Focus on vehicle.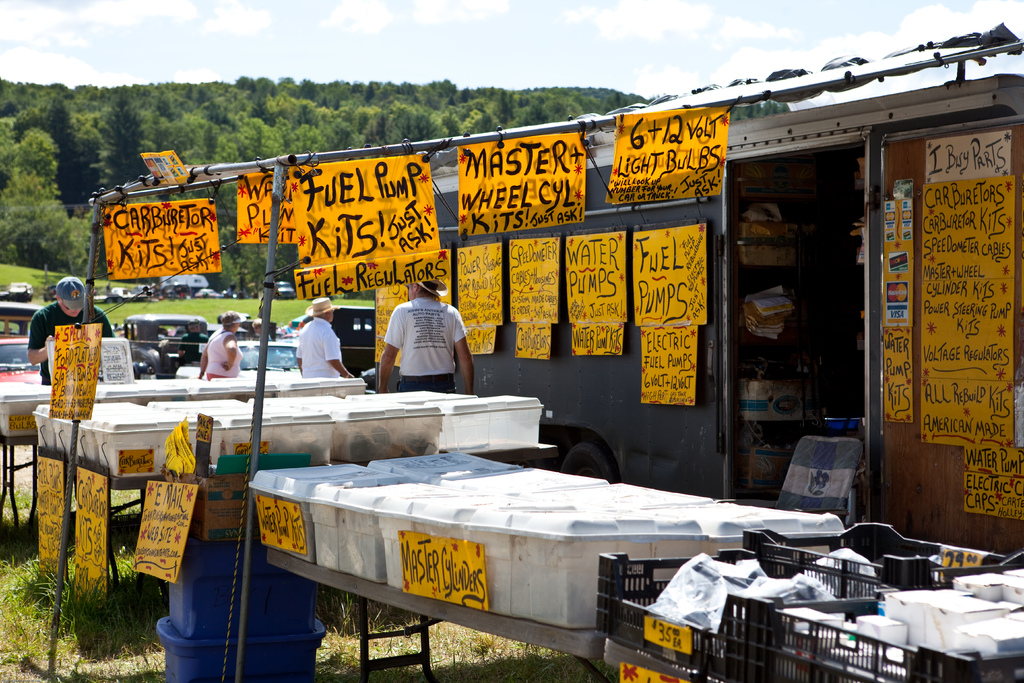
Focused at 0, 338, 45, 384.
